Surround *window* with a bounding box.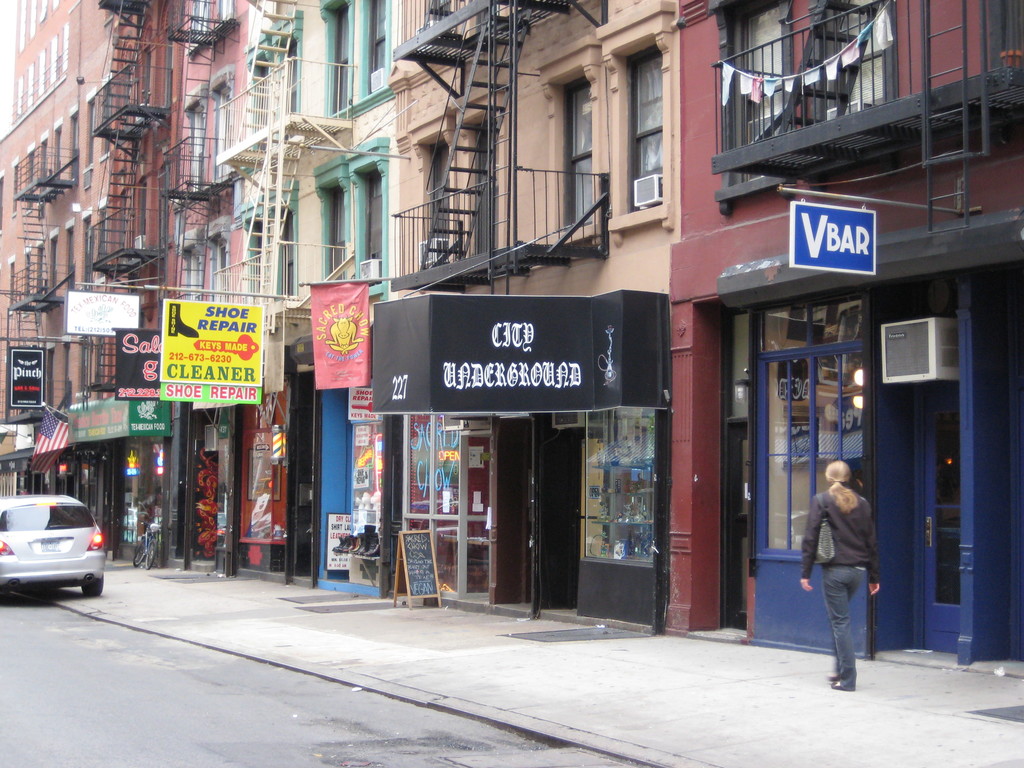
[20, 248, 33, 301].
